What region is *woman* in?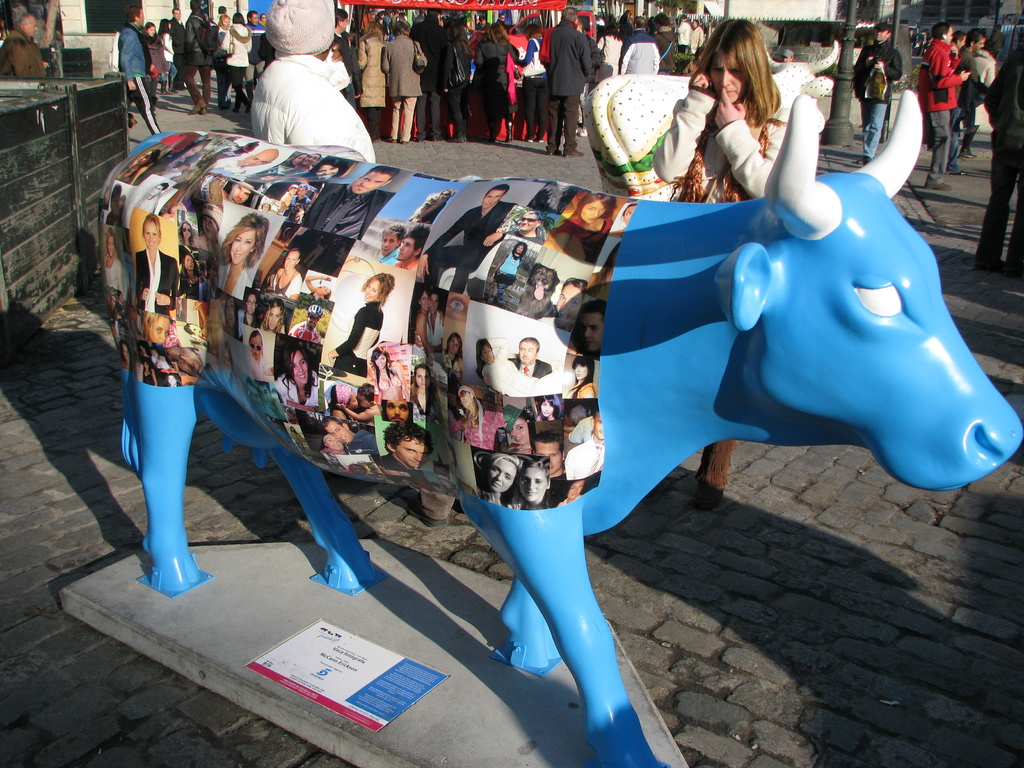
179,252,209,296.
